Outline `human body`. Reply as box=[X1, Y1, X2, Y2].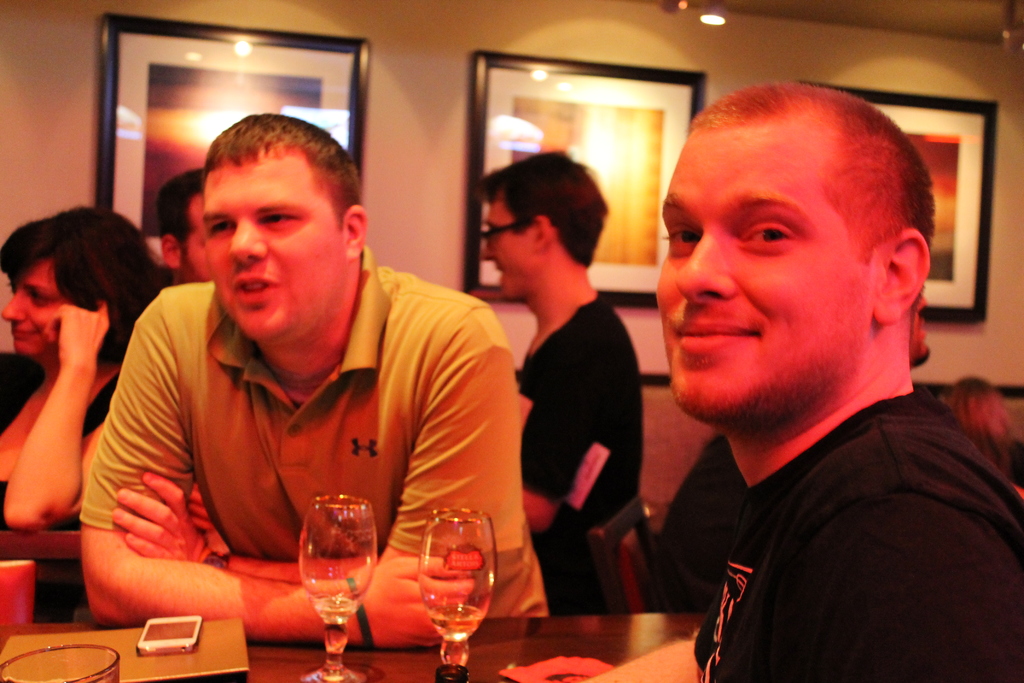
box=[626, 106, 989, 682].
